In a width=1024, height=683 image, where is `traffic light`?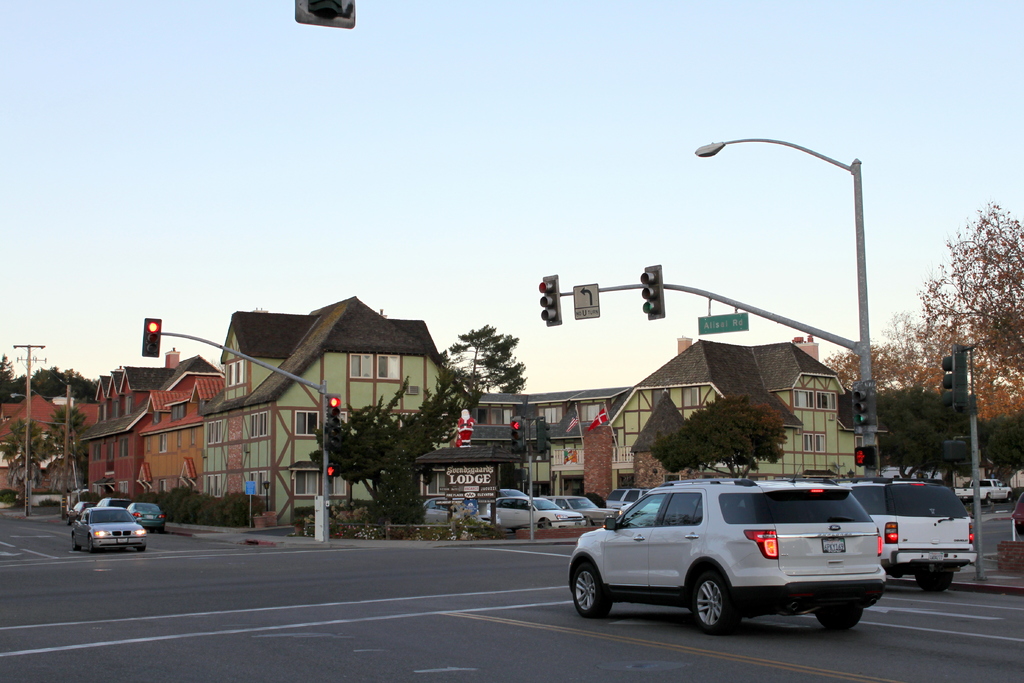
bbox=[325, 465, 340, 477].
